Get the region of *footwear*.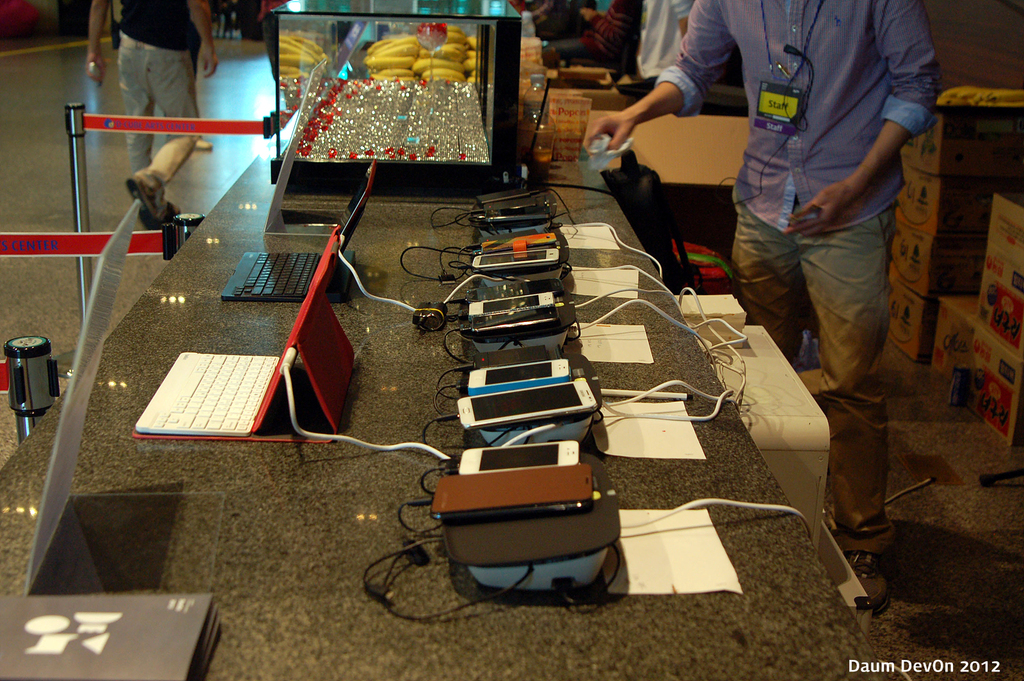
box(170, 202, 184, 215).
